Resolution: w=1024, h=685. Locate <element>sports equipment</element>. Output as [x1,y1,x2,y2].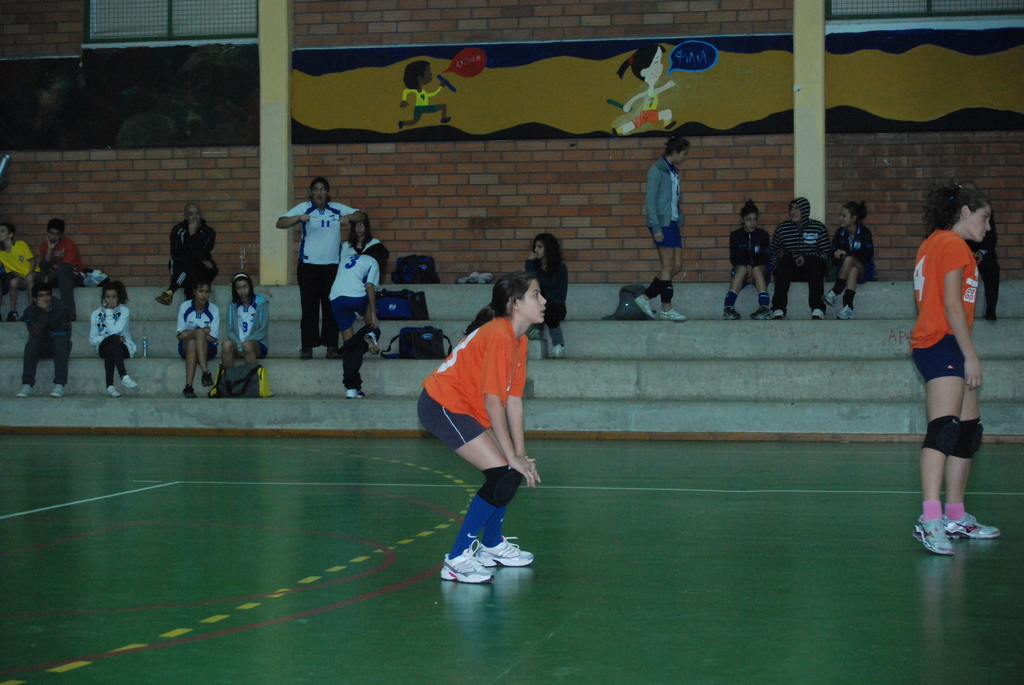
[920,414,962,455].
